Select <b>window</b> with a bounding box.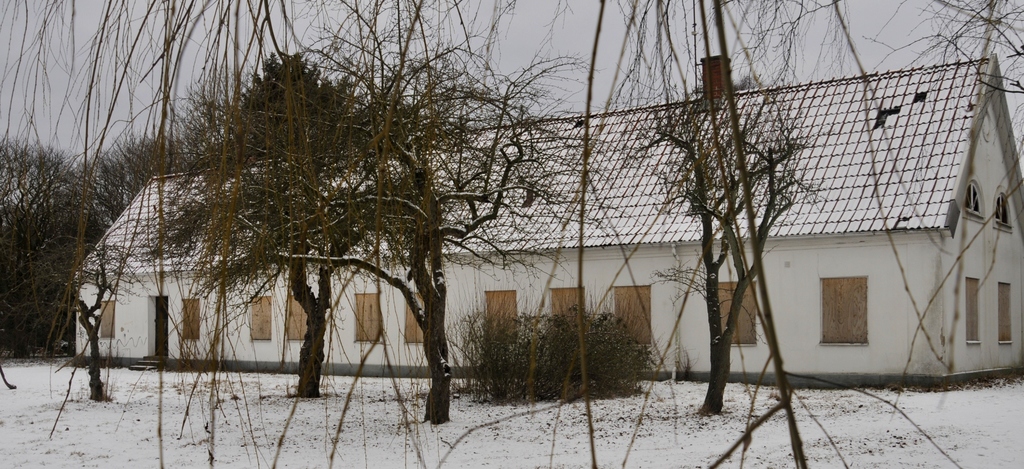
{"x1": 352, "y1": 291, "x2": 383, "y2": 341}.
